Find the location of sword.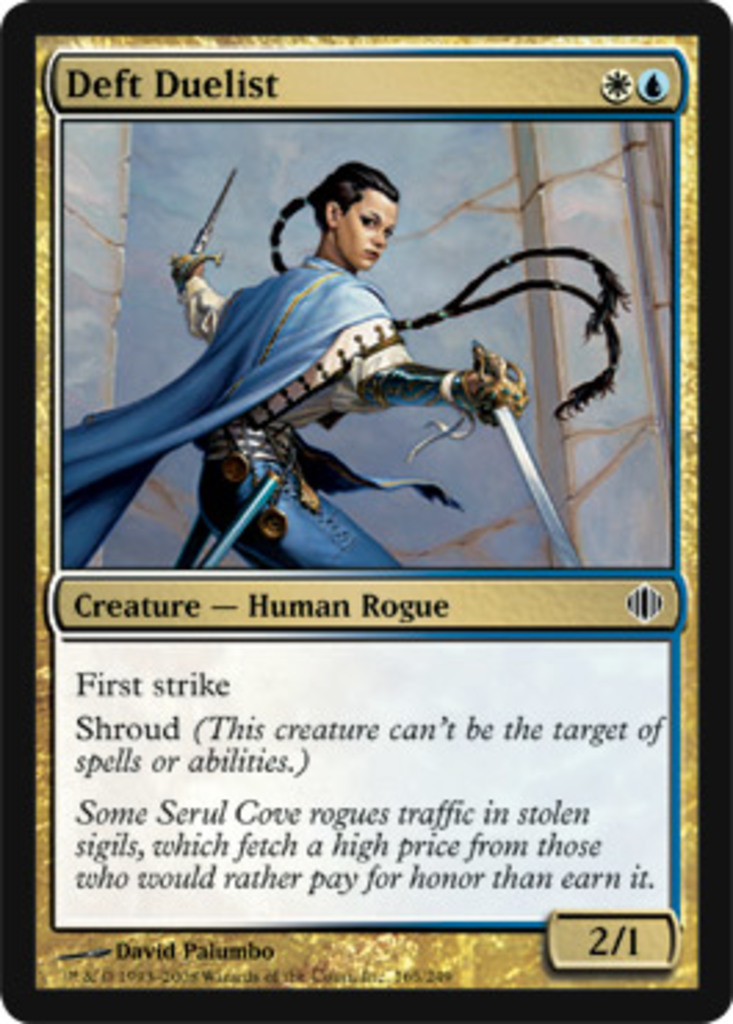
Location: crop(191, 166, 235, 257).
